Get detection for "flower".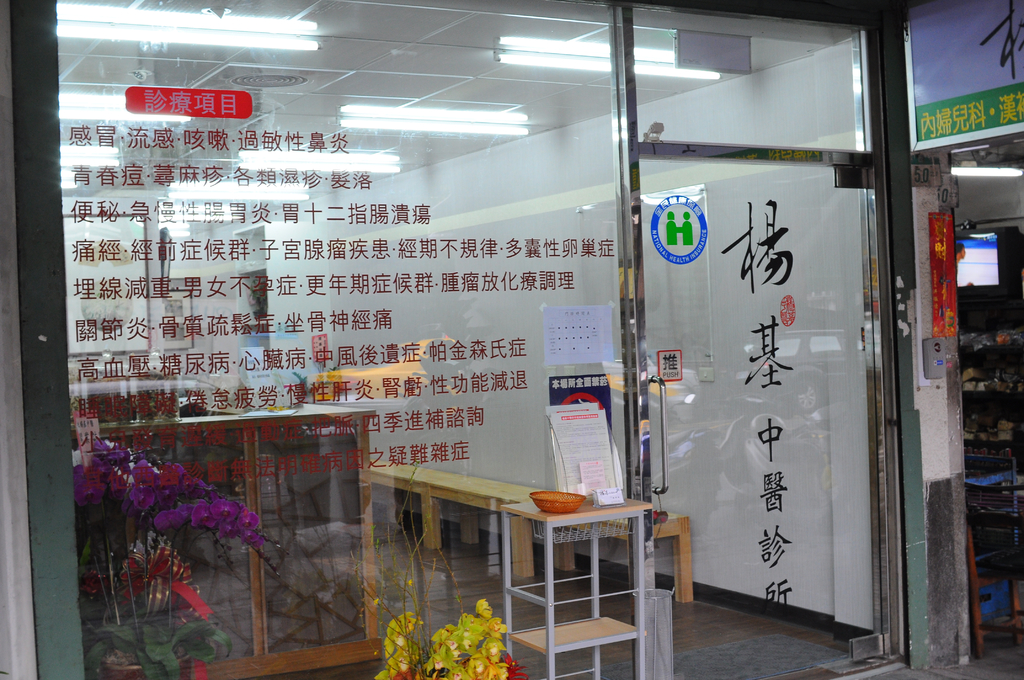
Detection: locate(382, 592, 527, 679).
